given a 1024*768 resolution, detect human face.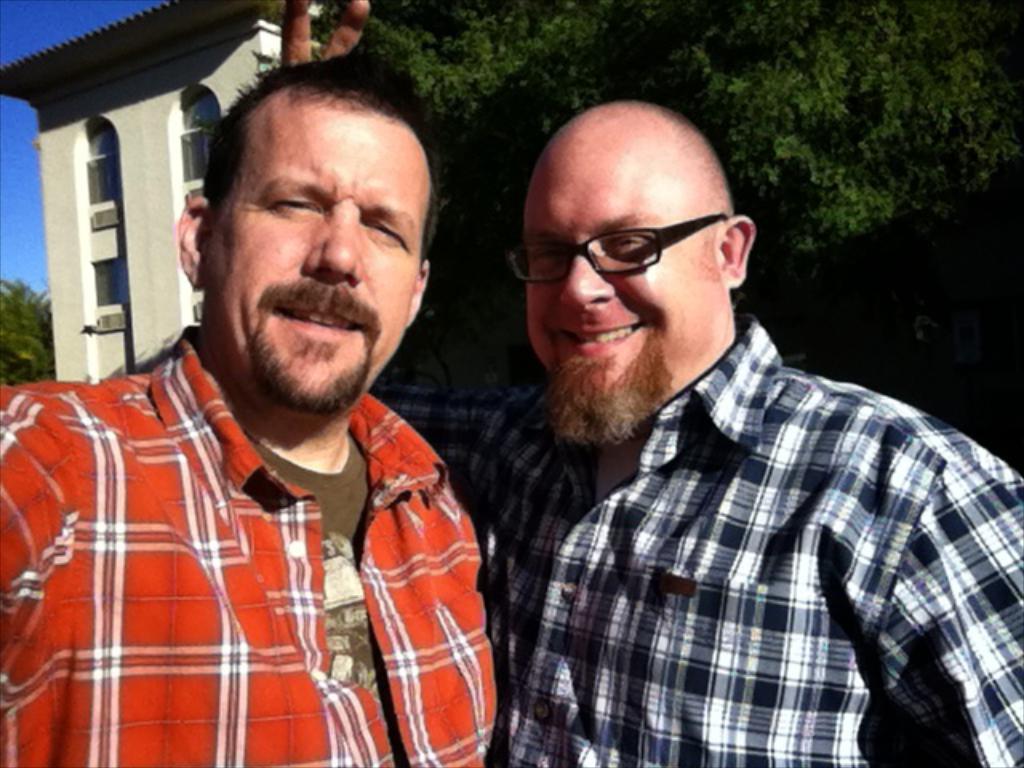
(x1=522, y1=147, x2=725, y2=448).
